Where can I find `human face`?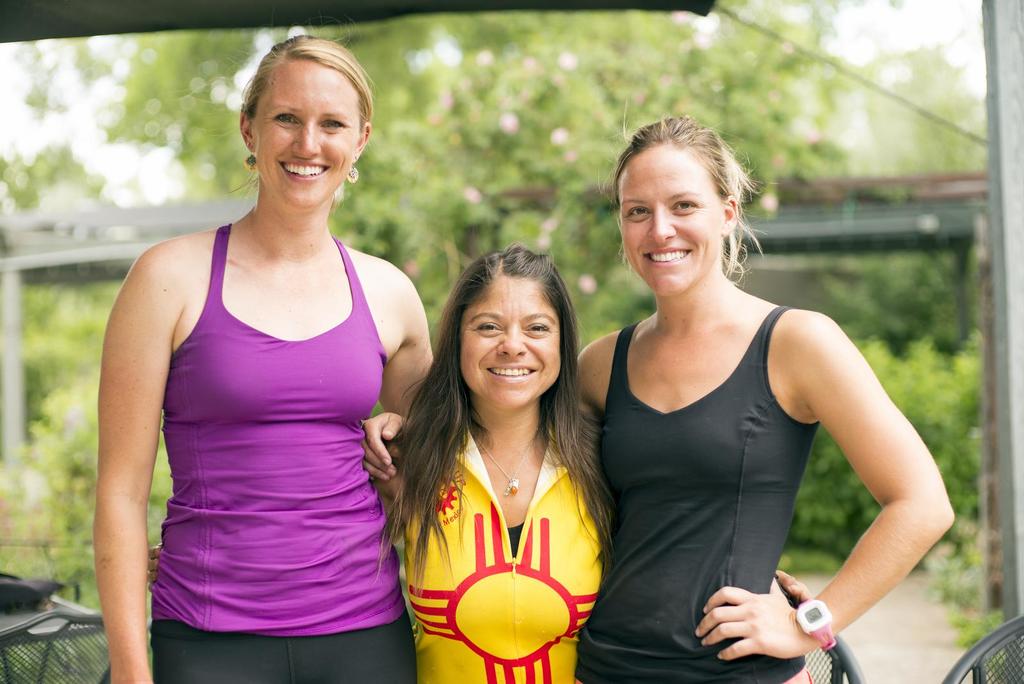
You can find it at left=614, top=144, right=728, bottom=298.
